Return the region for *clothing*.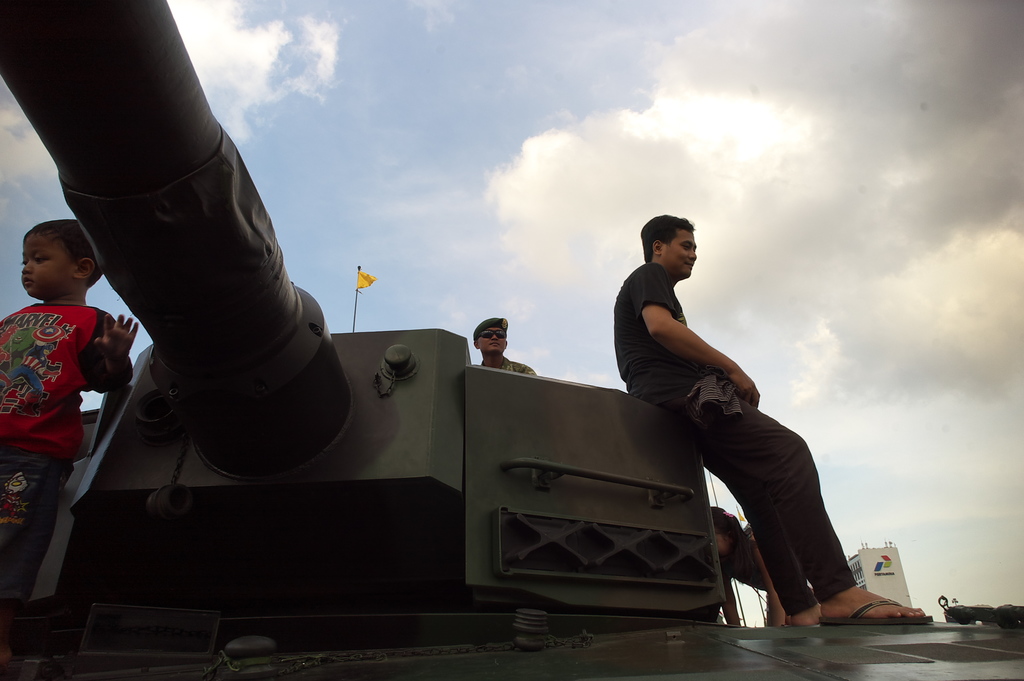
detection(477, 357, 538, 373).
